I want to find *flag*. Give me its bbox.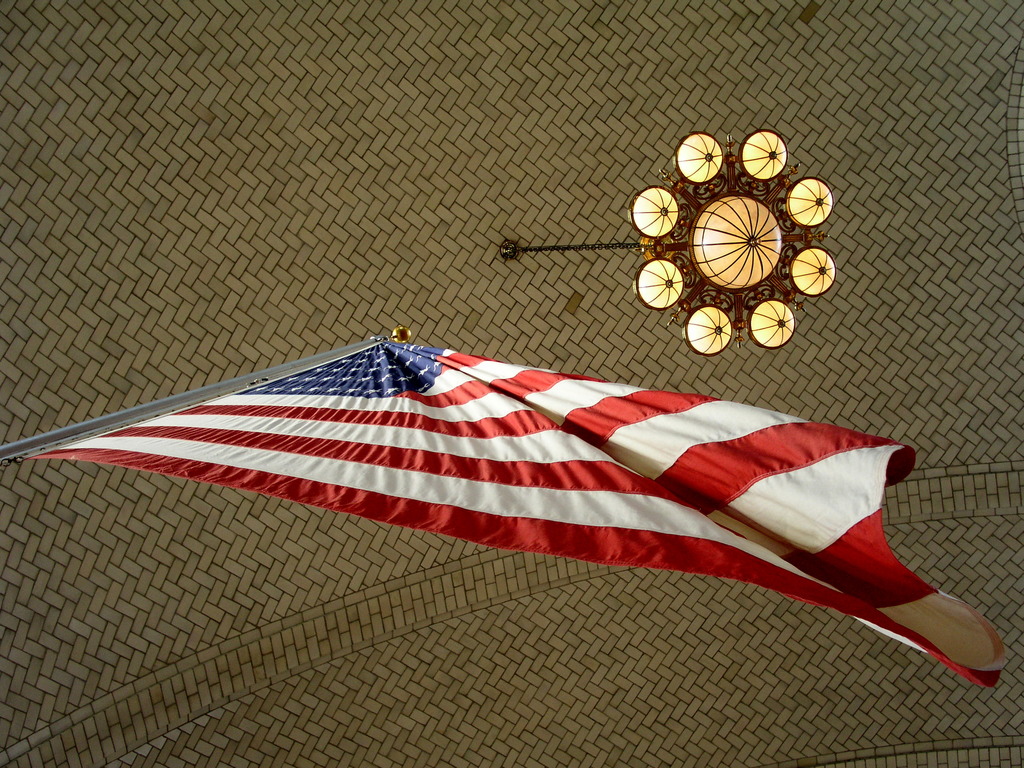
[9, 331, 1020, 694].
